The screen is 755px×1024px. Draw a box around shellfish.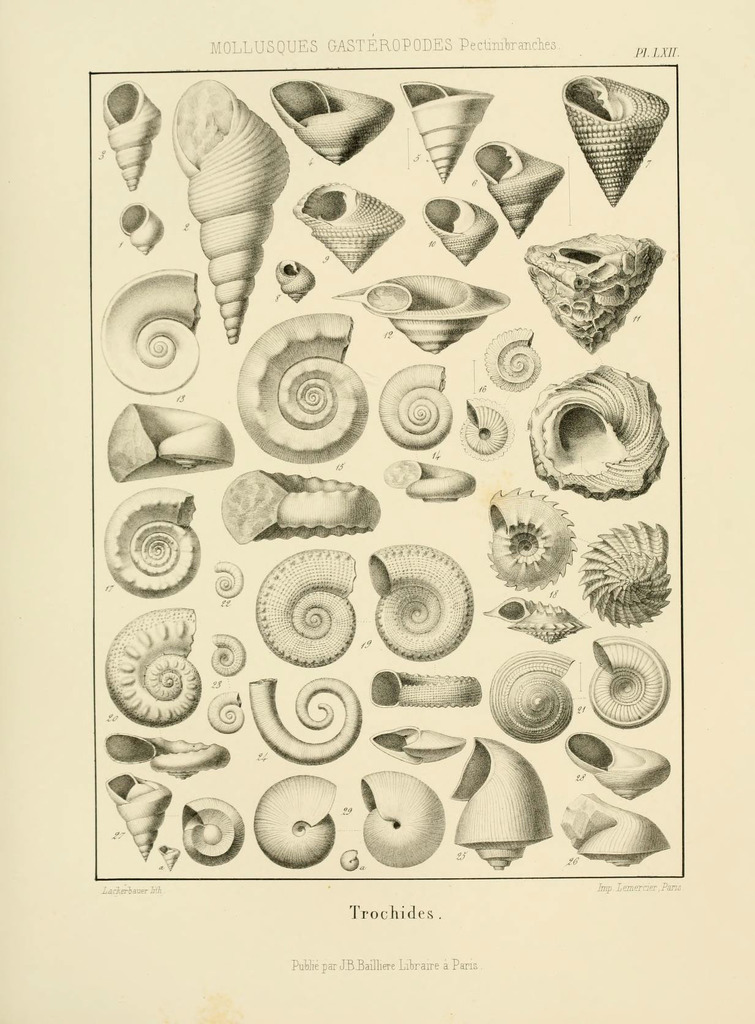
364, 545, 471, 666.
